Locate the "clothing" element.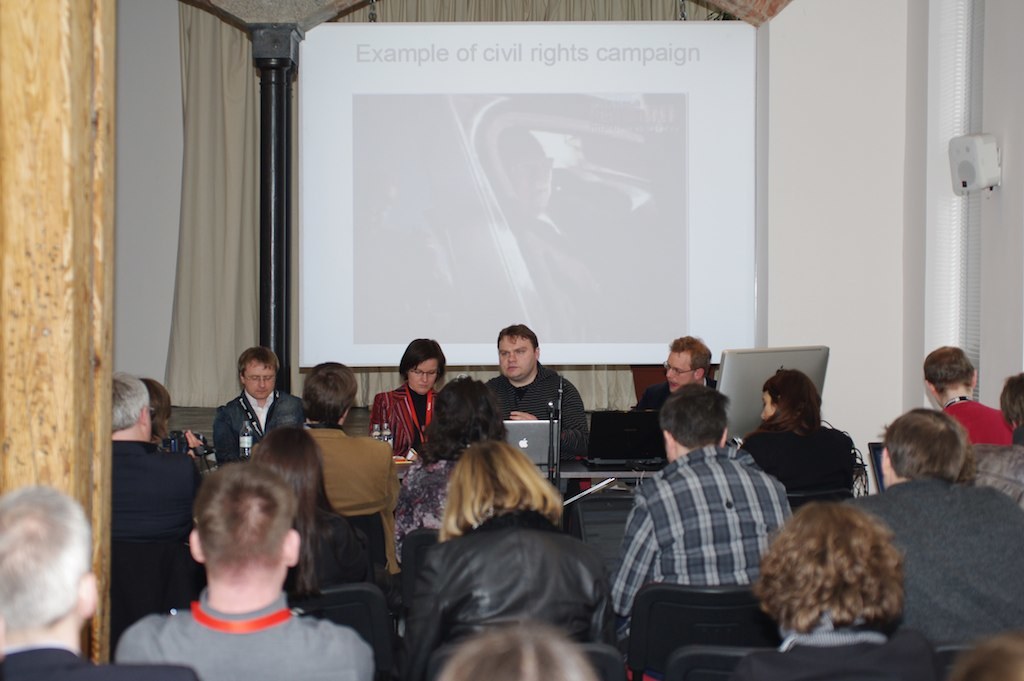
Element bbox: [212,394,304,460].
